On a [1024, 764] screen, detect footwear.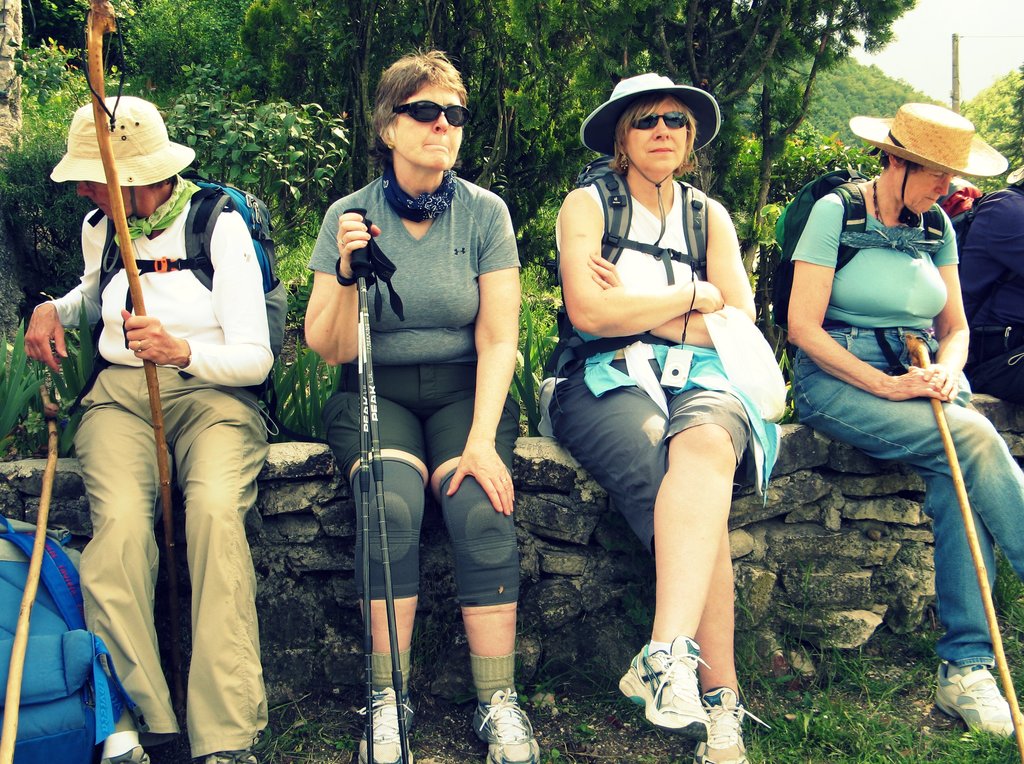
box=[696, 696, 764, 763].
